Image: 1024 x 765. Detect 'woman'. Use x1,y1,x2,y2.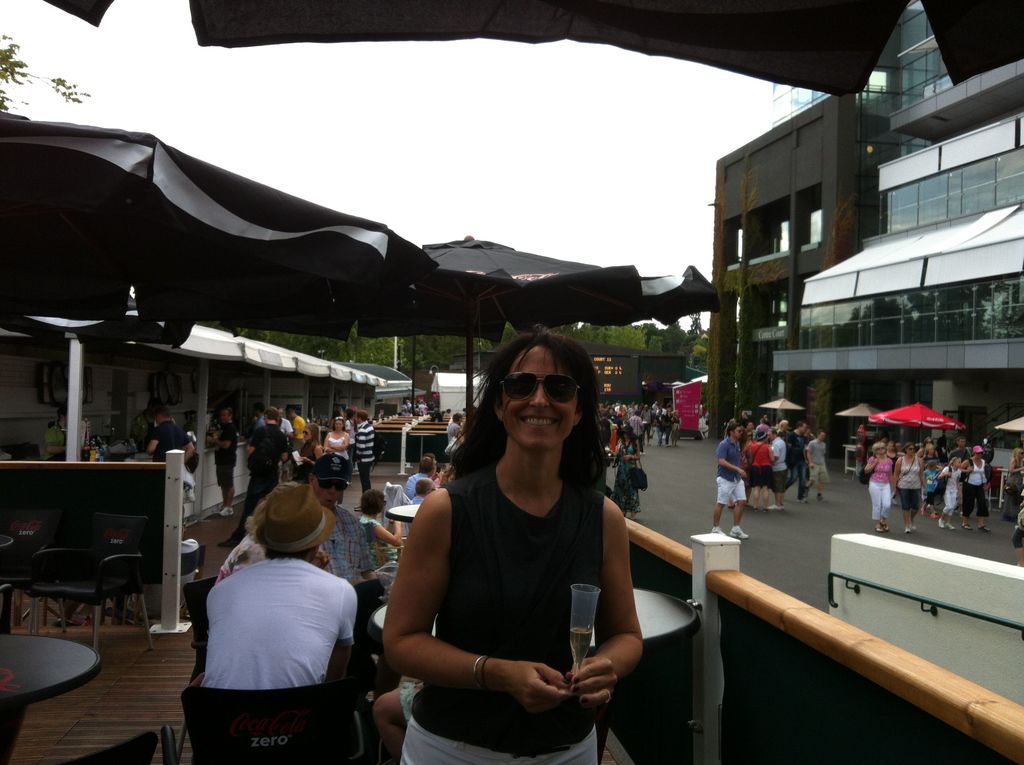
861,441,891,532.
